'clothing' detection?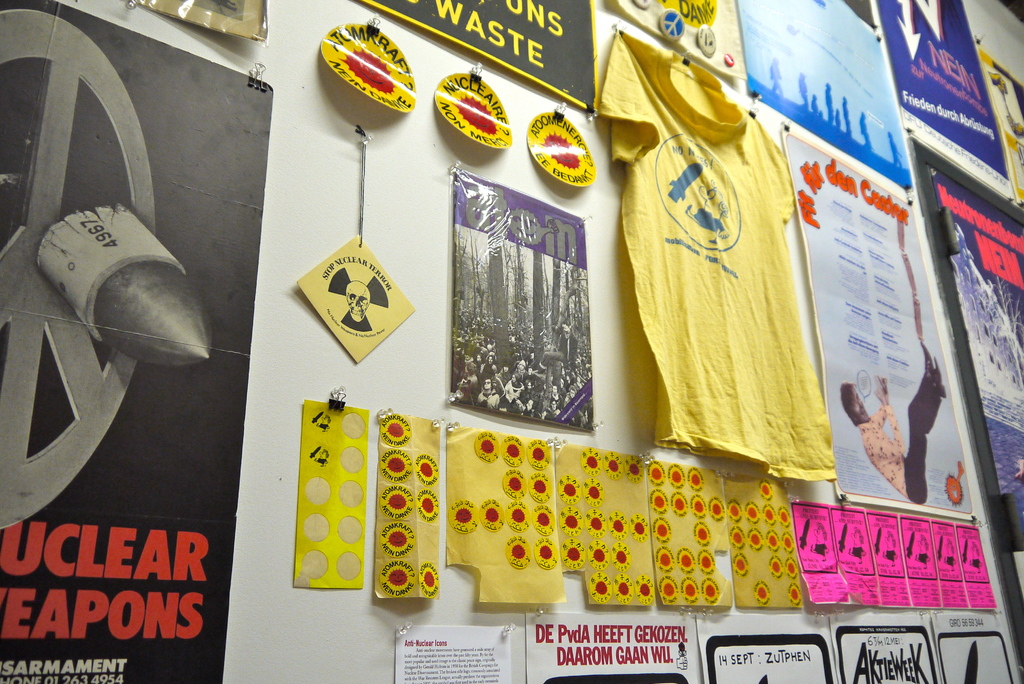
848:357:948:509
